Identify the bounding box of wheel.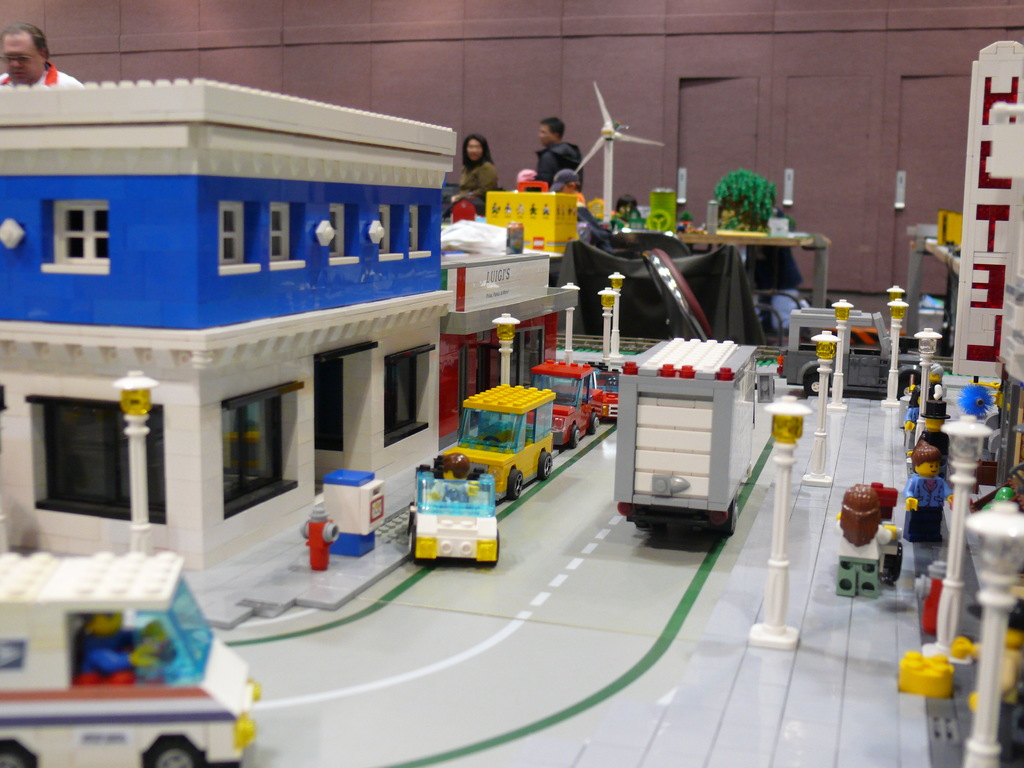
pyautogui.locateOnScreen(142, 729, 203, 767).
